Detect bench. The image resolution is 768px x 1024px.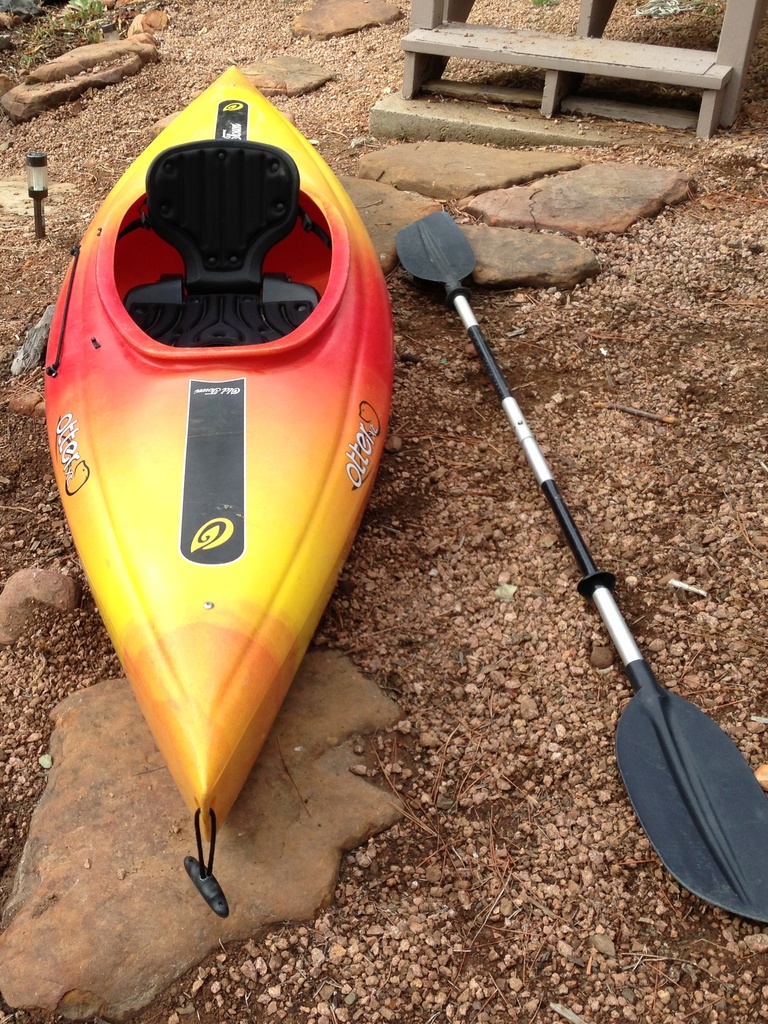
374,23,749,131.
